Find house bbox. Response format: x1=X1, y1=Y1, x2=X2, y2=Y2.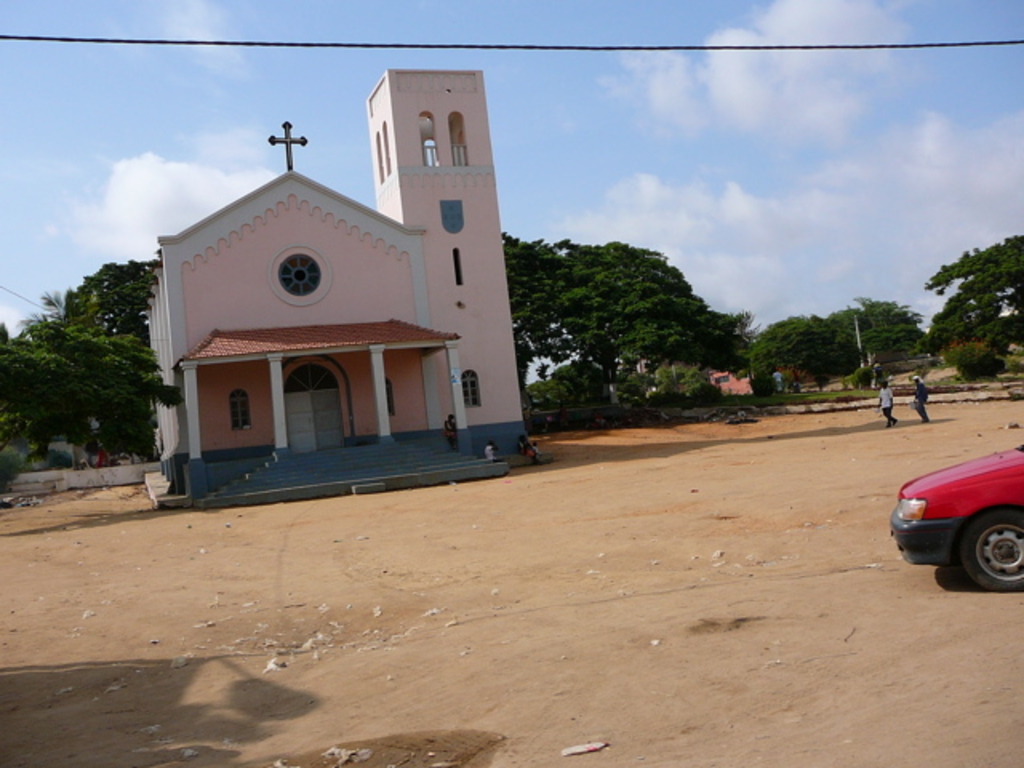
x1=144, y1=64, x2=538, y2=506.
